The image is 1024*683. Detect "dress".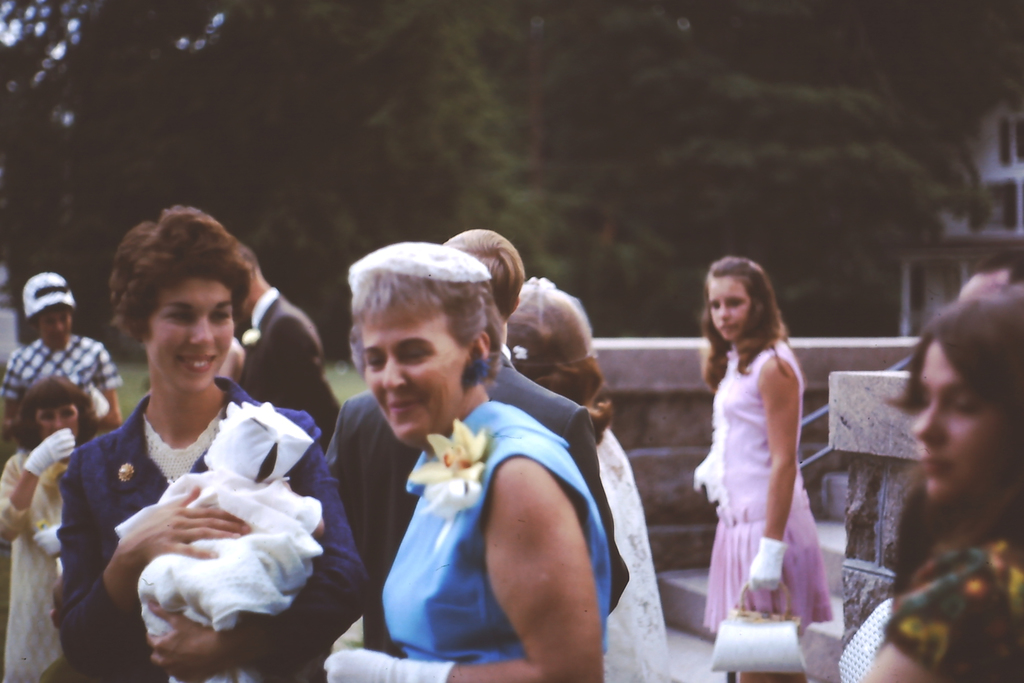
Detection: bbox=[0, 453, 65, 682].
